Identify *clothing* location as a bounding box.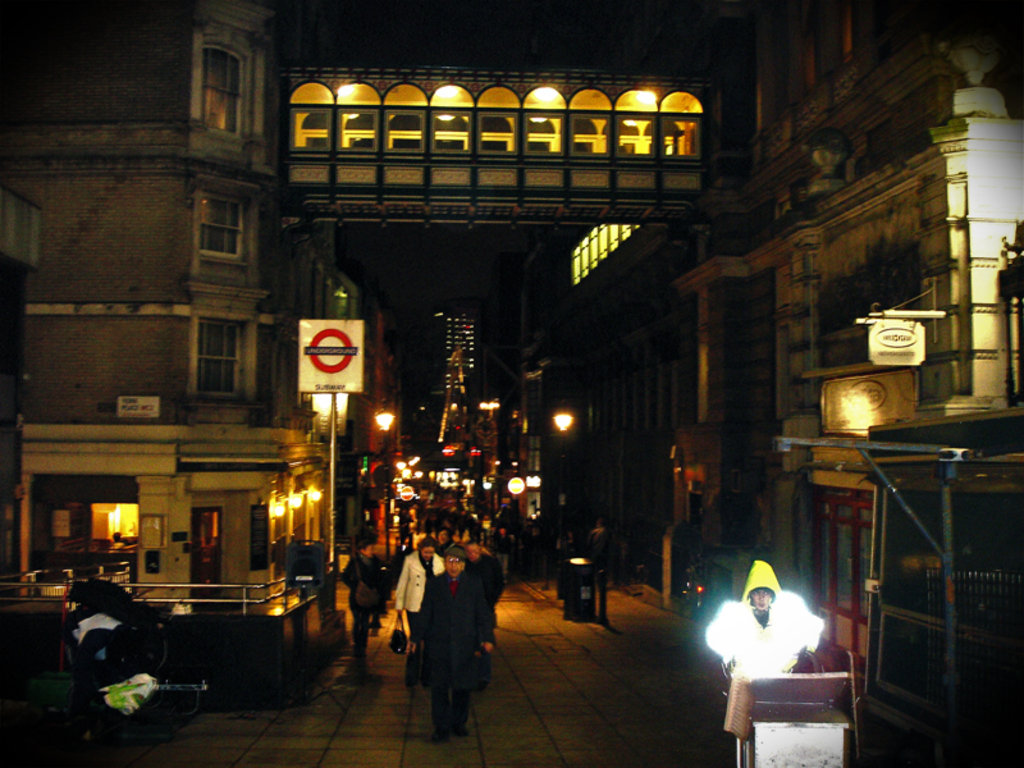
<bbox>394, 553, 433, 632</bbox>.
